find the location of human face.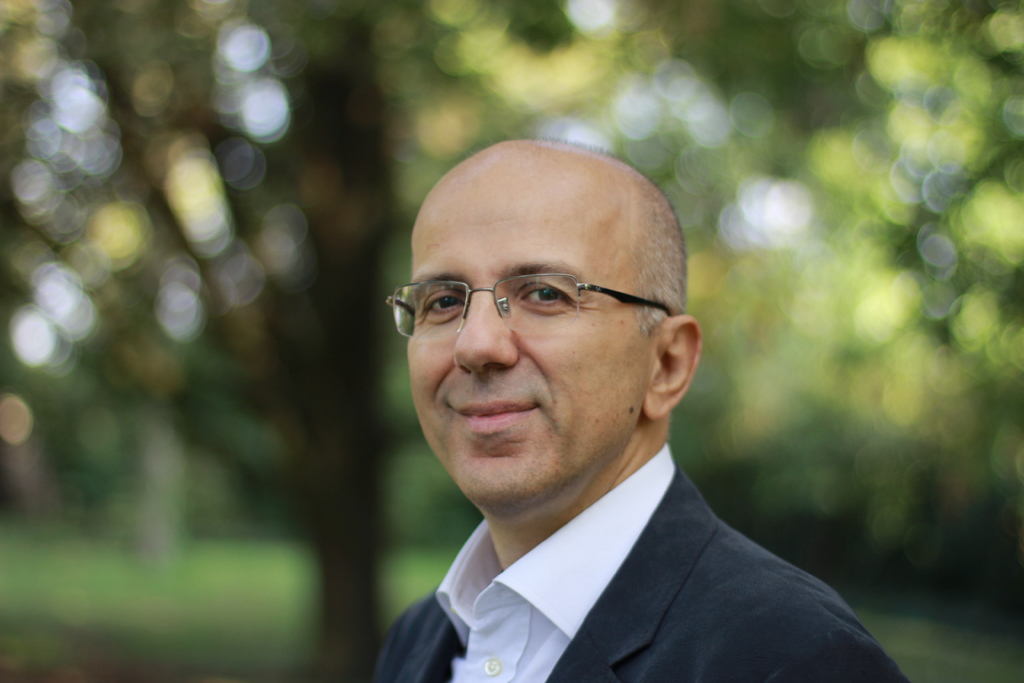
Location: bbox=[402, 164, 657, 516].
